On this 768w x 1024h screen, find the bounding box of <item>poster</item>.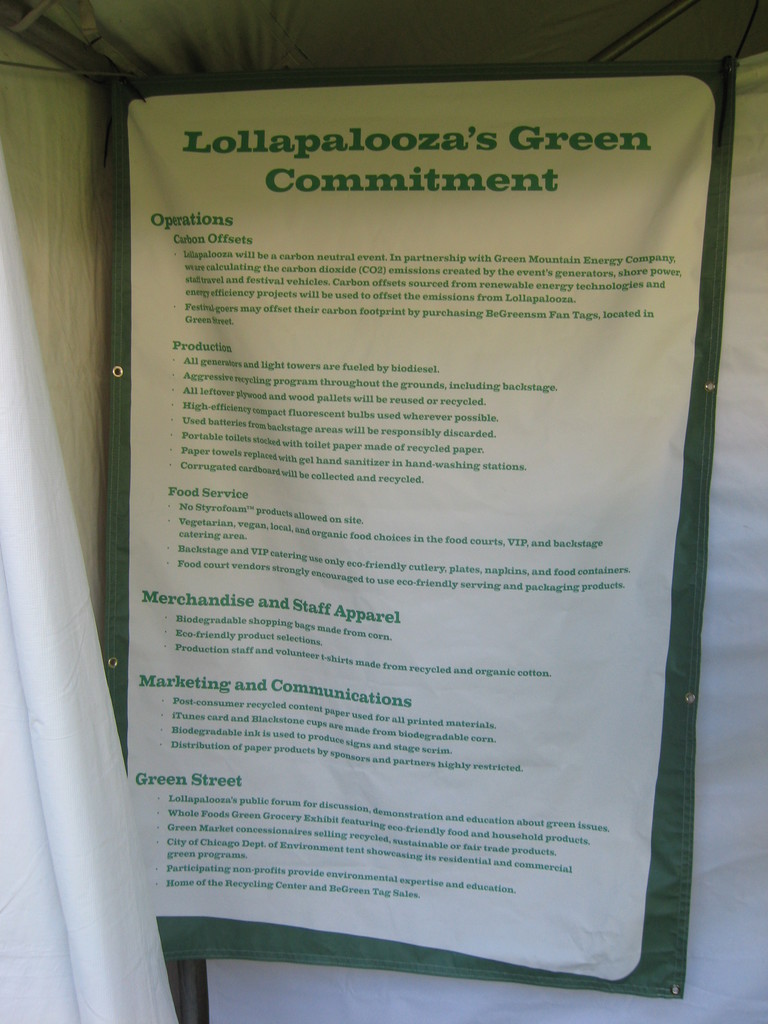
Bounding box: 98/69/740/1005.
